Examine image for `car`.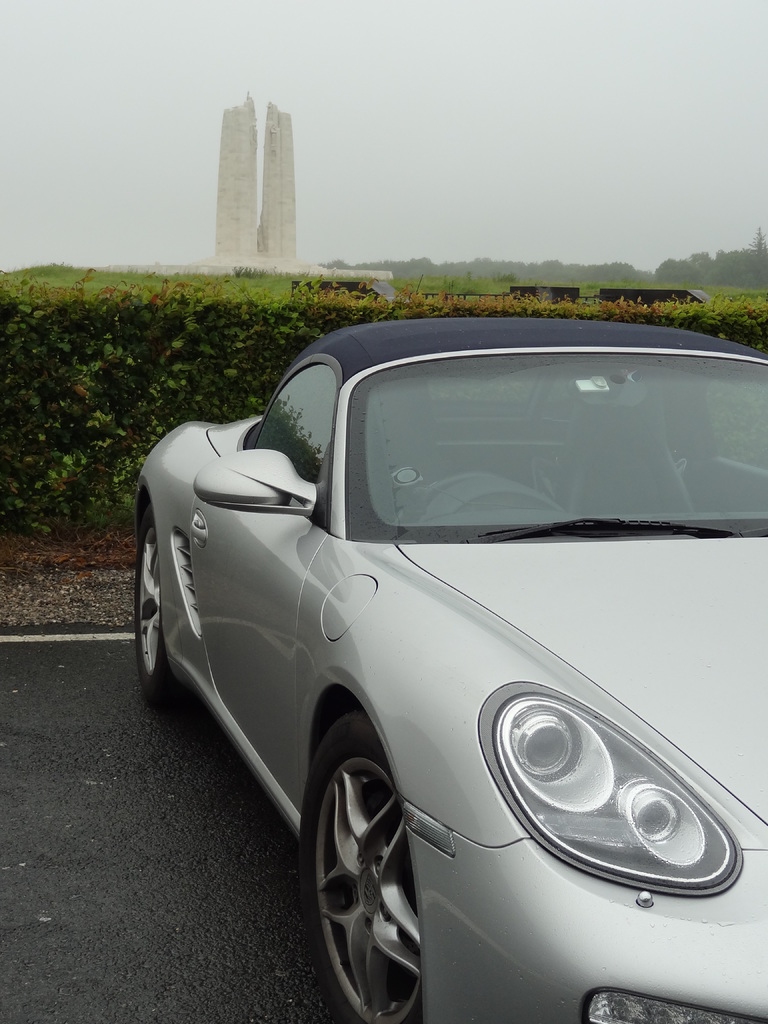
Examination result: x1=131, y1=319, x2=767, y2=1023.
